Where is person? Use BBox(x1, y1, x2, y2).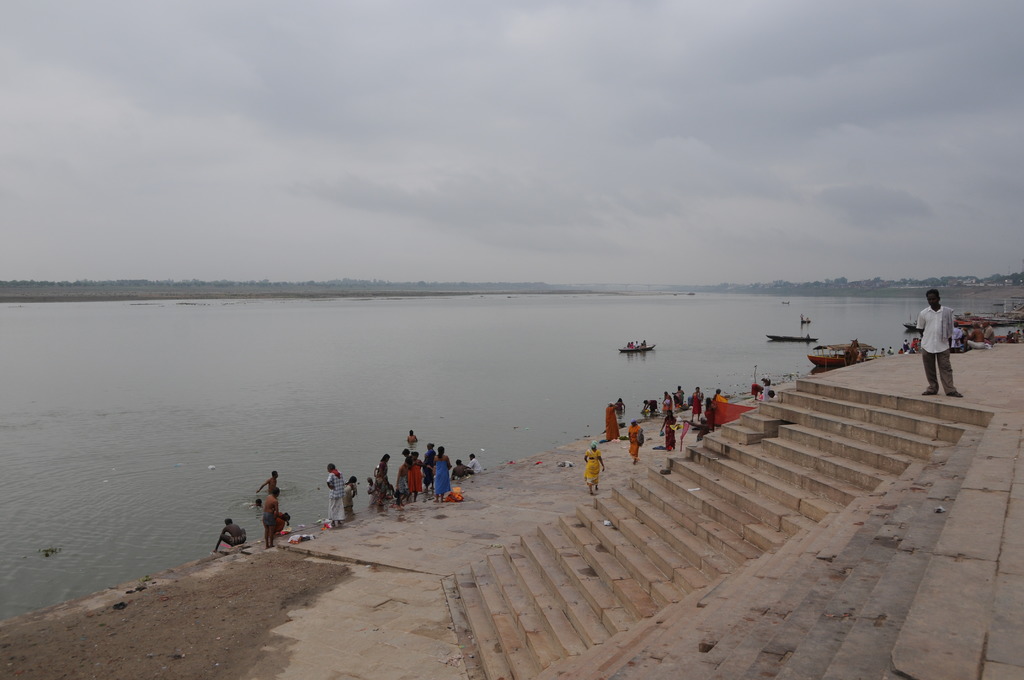
BBox(584, 441, 605, 495).
